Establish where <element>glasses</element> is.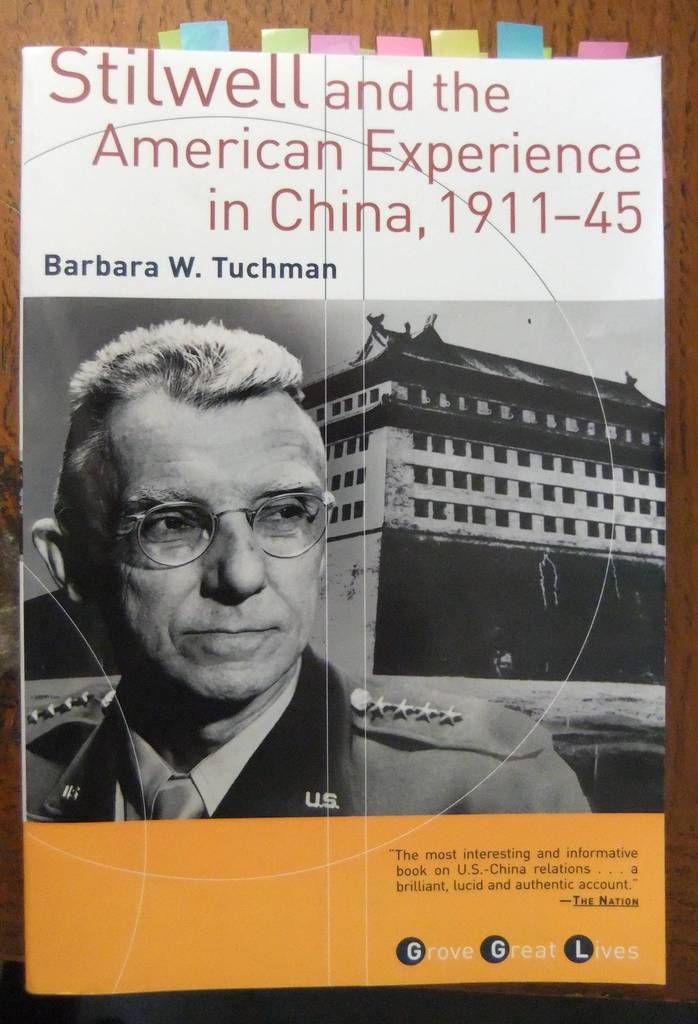
Established at 83 481 328 574.
